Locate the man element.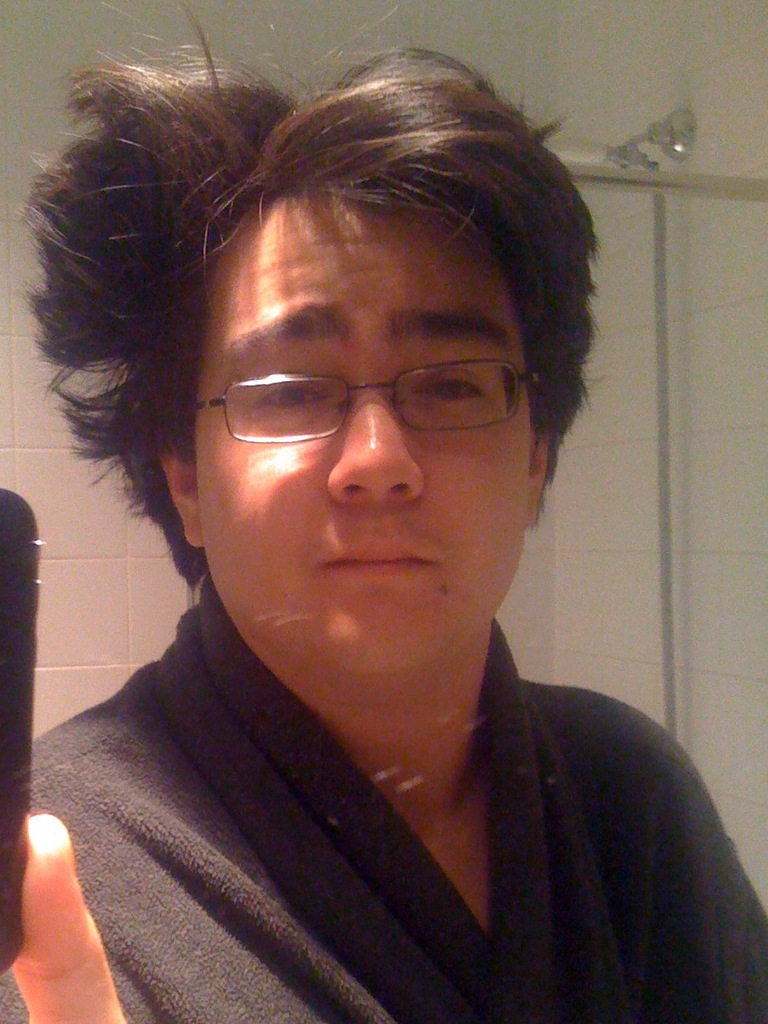
Element bbox: {"left": 0, "top": 64, "right": 767, "bottom": 992}.
